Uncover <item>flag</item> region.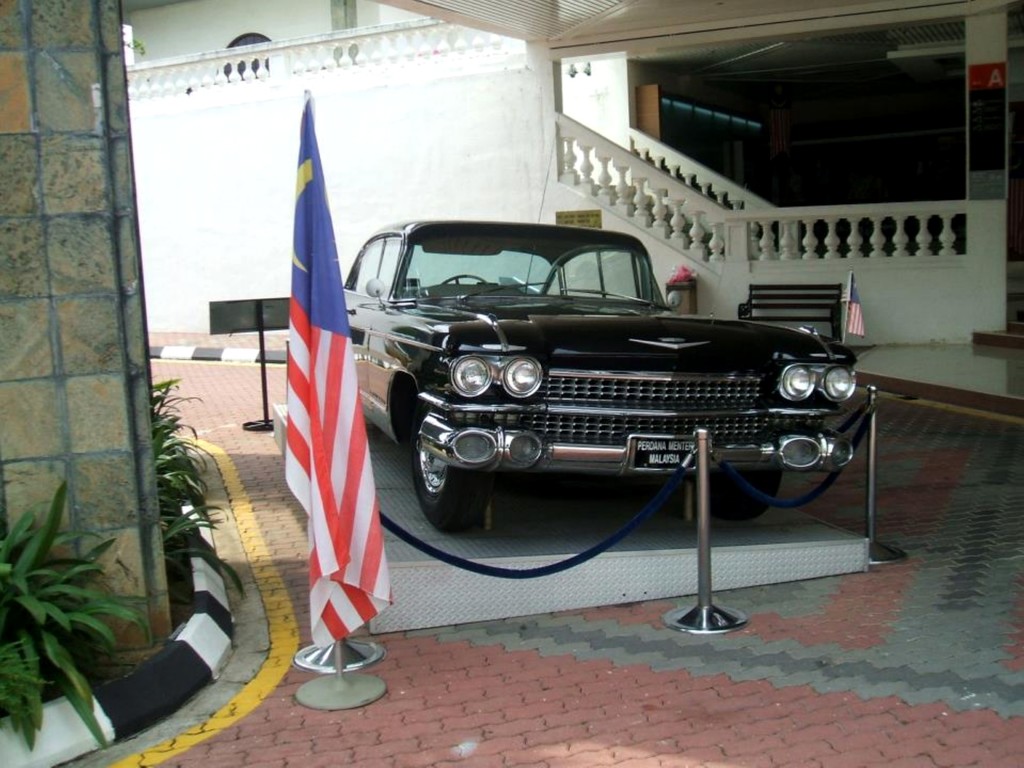
Uncovered: {"left": 836, "top": 273, "right": 868, "bottom": 342}.
